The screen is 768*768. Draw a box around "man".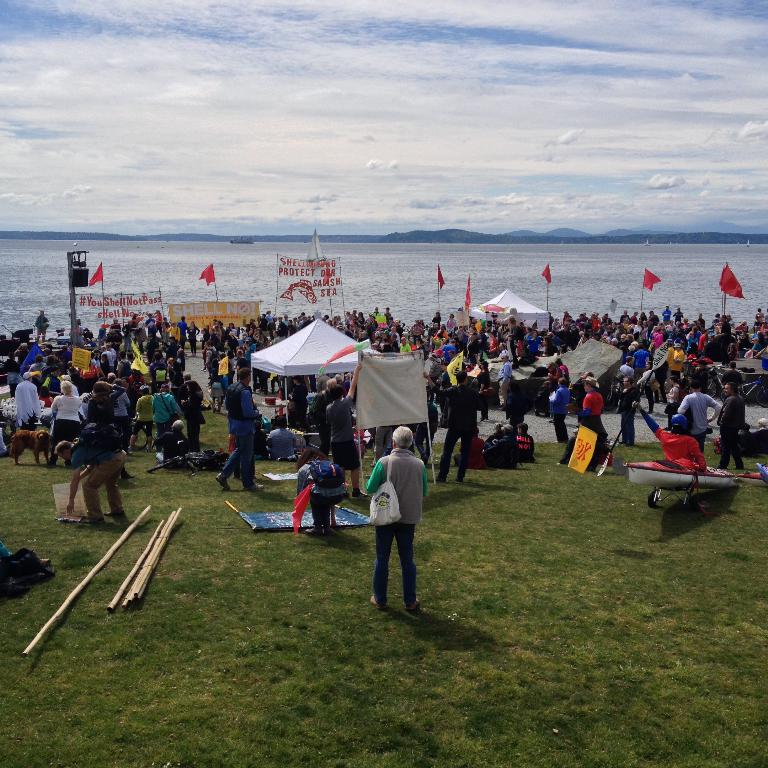
box(620, 377, 638, 444).
